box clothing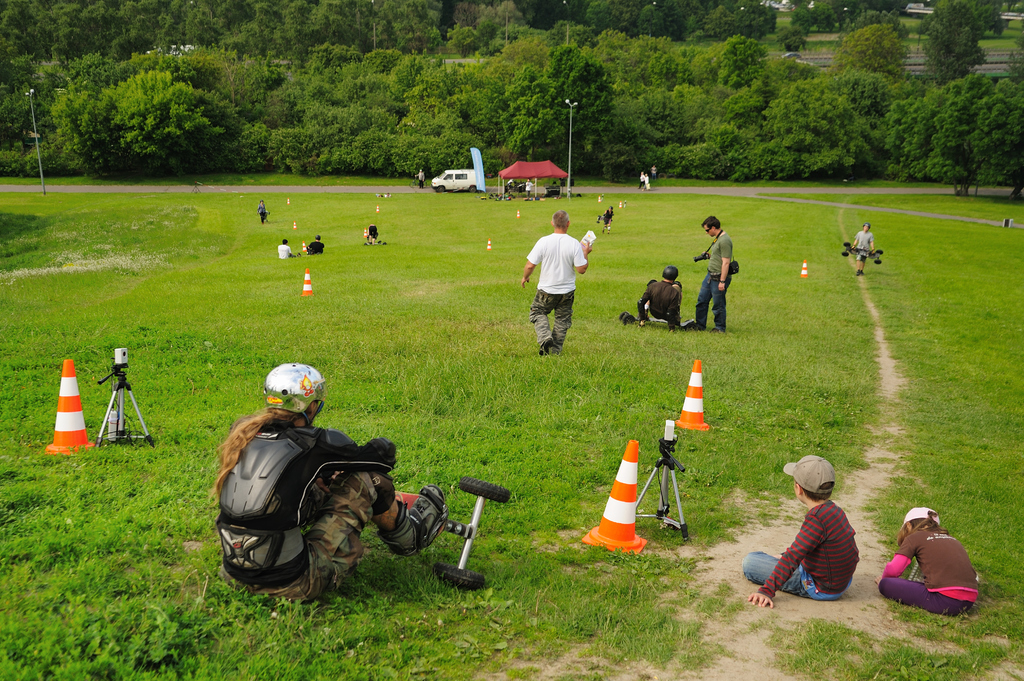
x1=218, y1=431, x2=401, y2=605
